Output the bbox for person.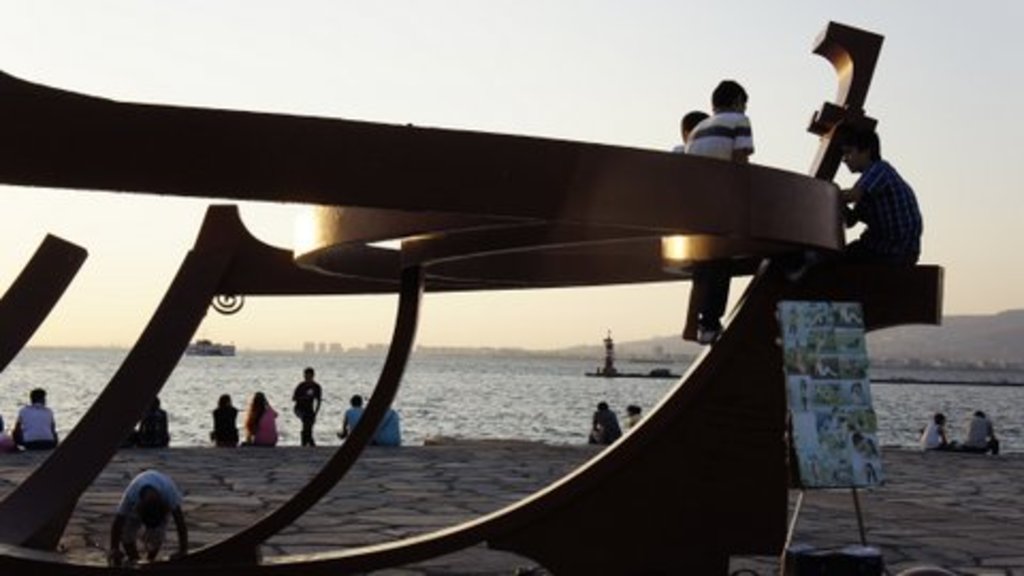
Rect(247, 386, 277, 444).
